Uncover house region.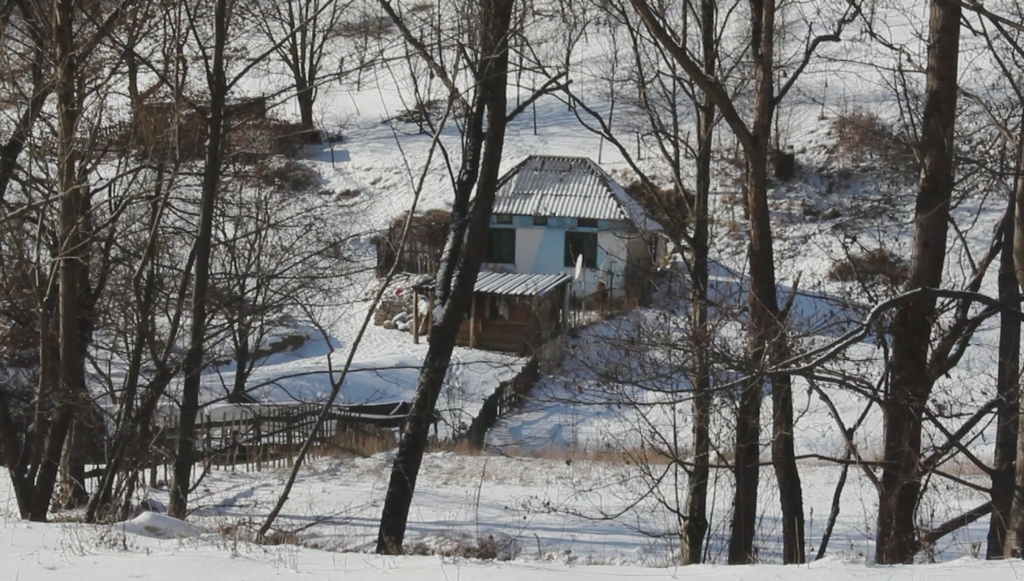
Uncovered: (466,141,649,328).
